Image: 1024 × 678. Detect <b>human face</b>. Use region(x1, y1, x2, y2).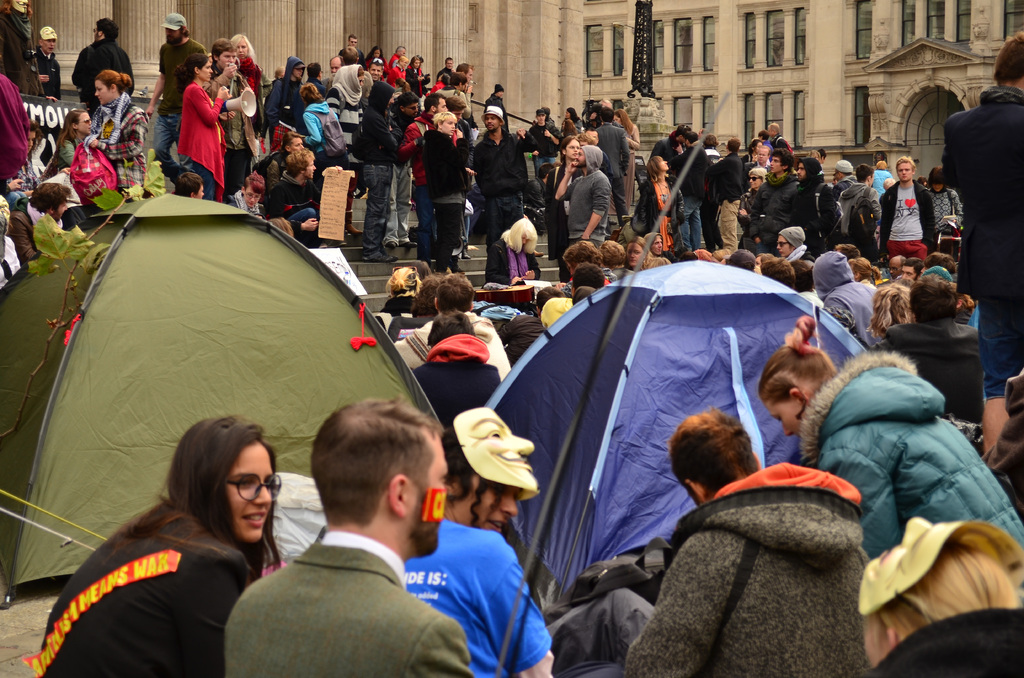
region(485, 114, 501, 130).
